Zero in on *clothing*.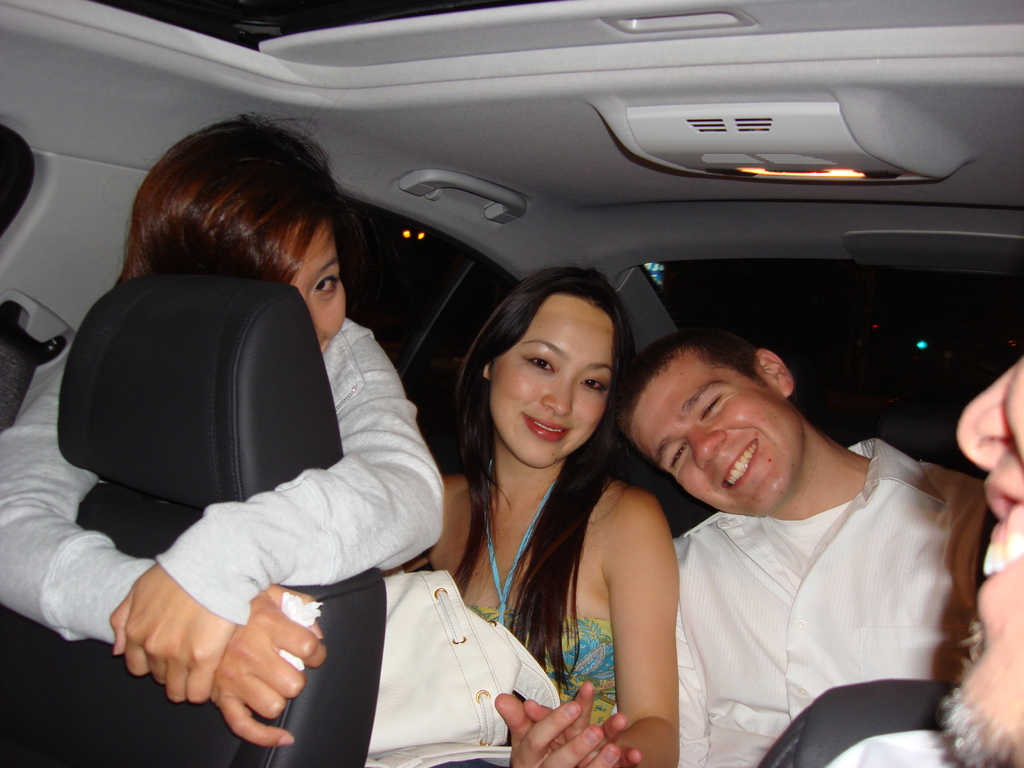
Zeroed in: rect(673, 436, 986, 767).
